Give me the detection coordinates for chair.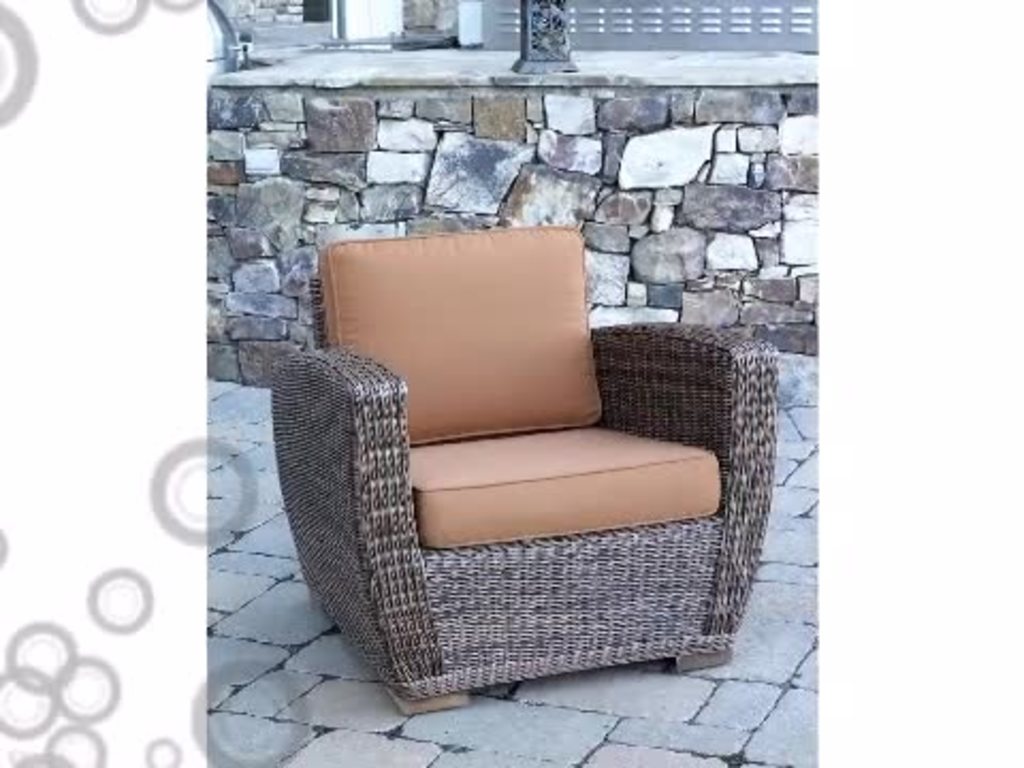
(262, 218, 783, 717).
